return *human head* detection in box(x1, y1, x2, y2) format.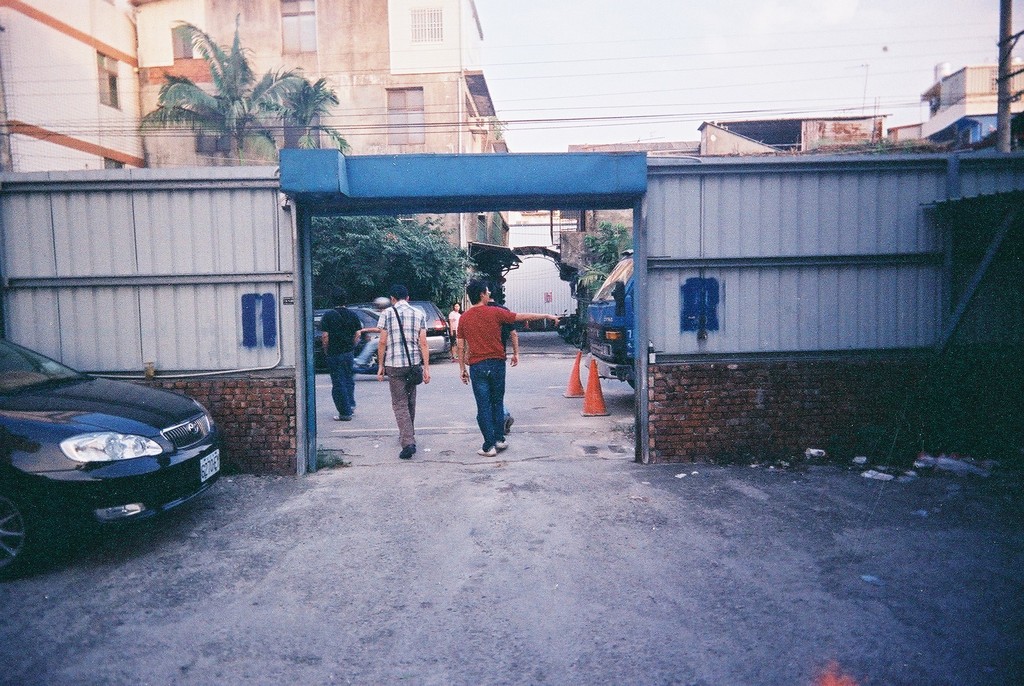
box(454, 277, 499, 306).
